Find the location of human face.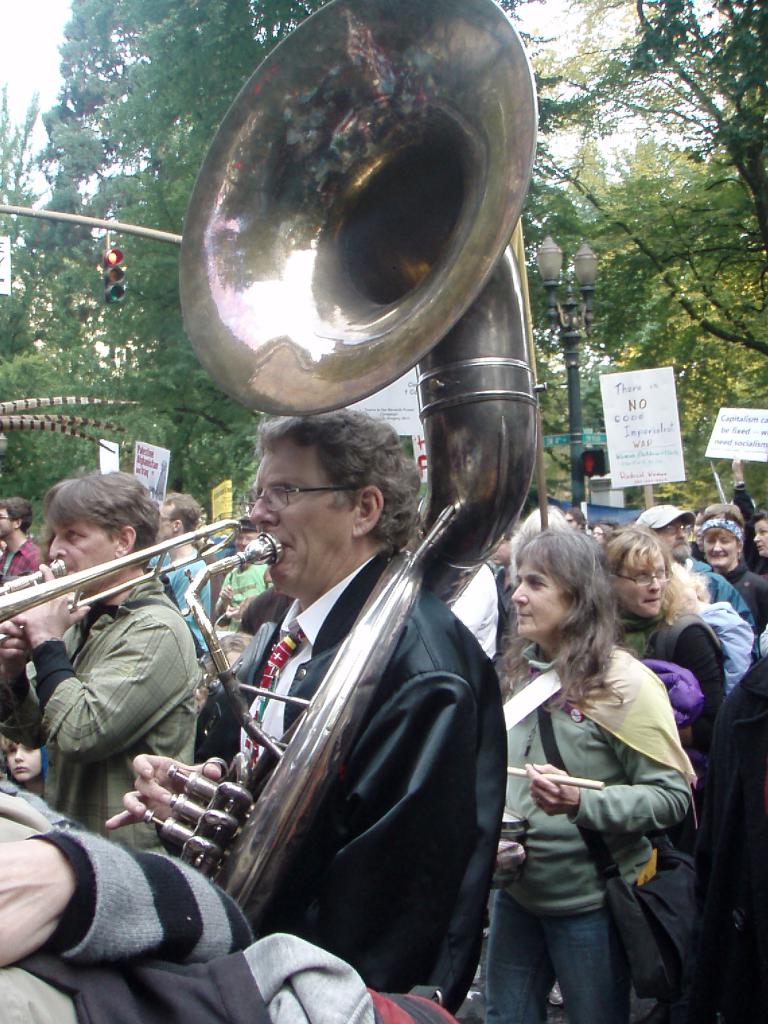
Location: region(246, 454, 351, 595).
